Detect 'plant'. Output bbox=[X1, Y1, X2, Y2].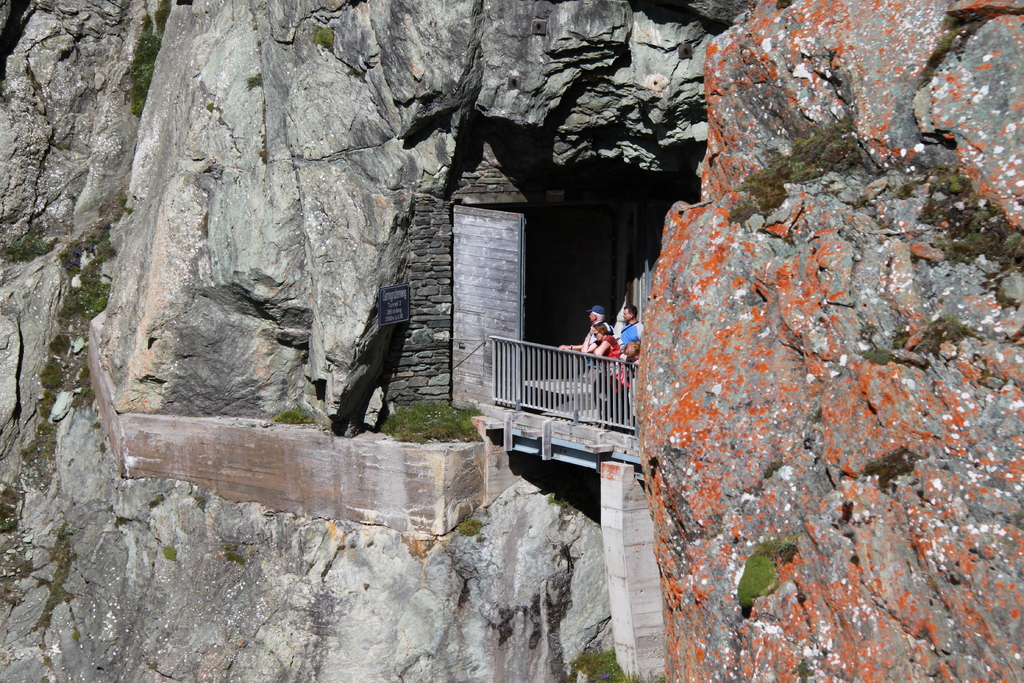
bbox=[164, 541, 180, 562].
